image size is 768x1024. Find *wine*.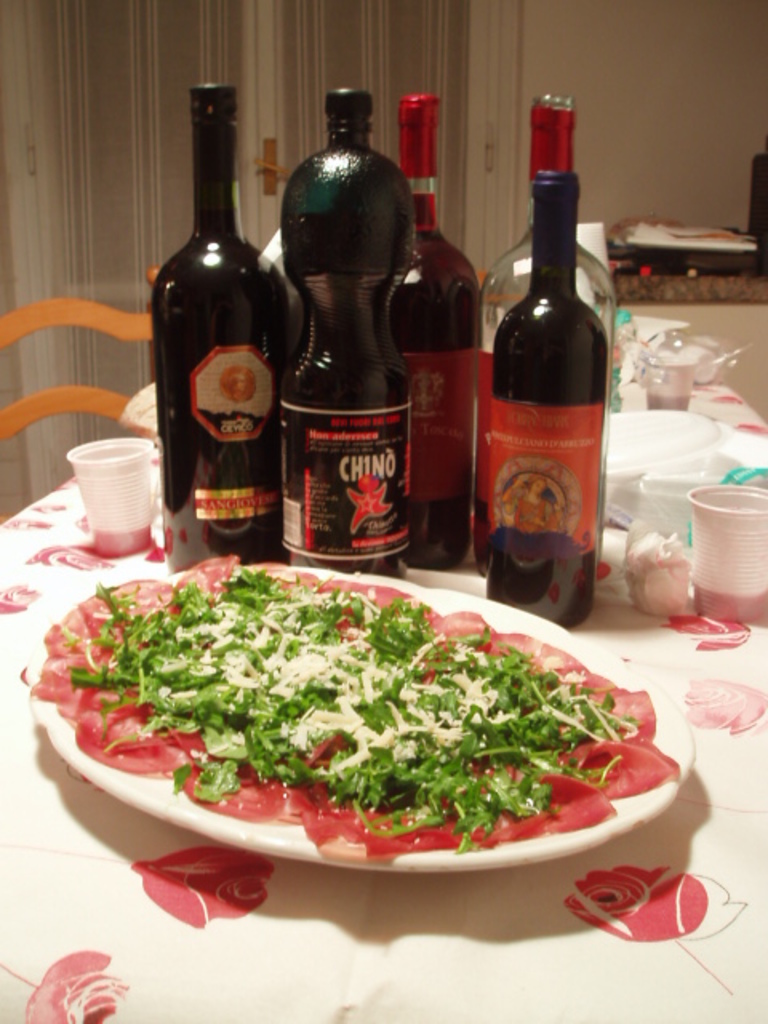
BBox(395, 86, 485, 566).
